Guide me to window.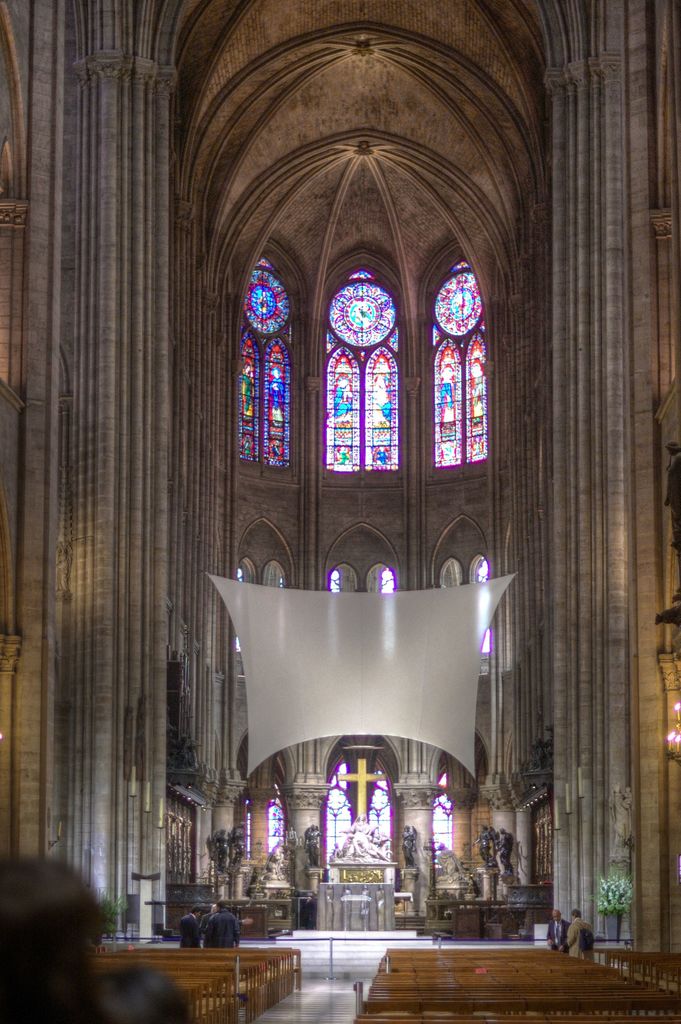
Guidance: x1=432 y1=259 x2=487 y2=466.
